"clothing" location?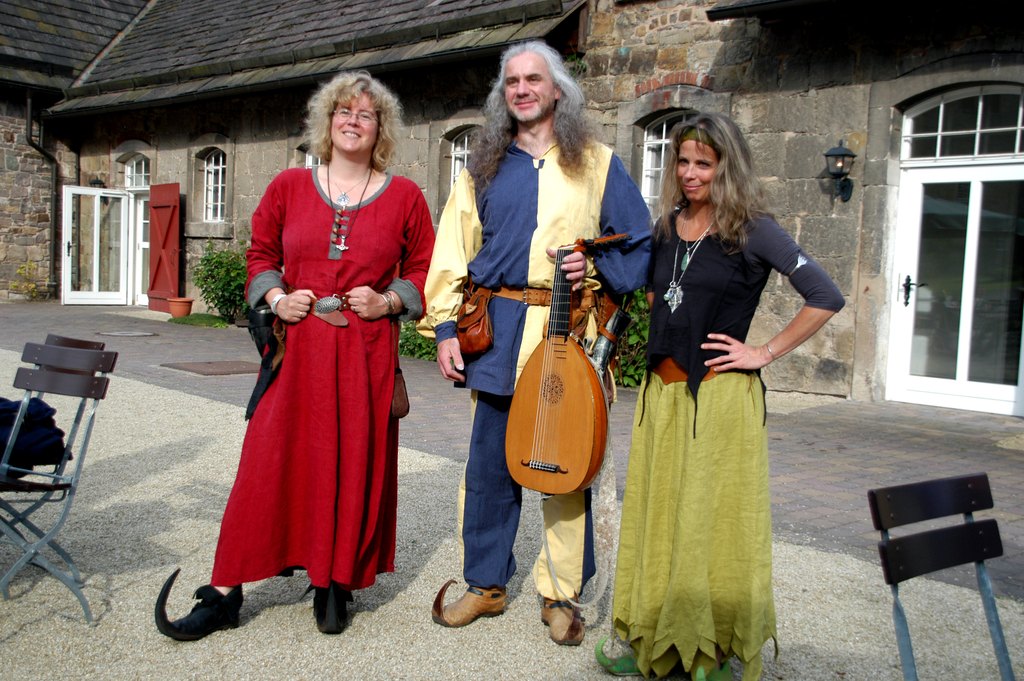
200/165/420/592
